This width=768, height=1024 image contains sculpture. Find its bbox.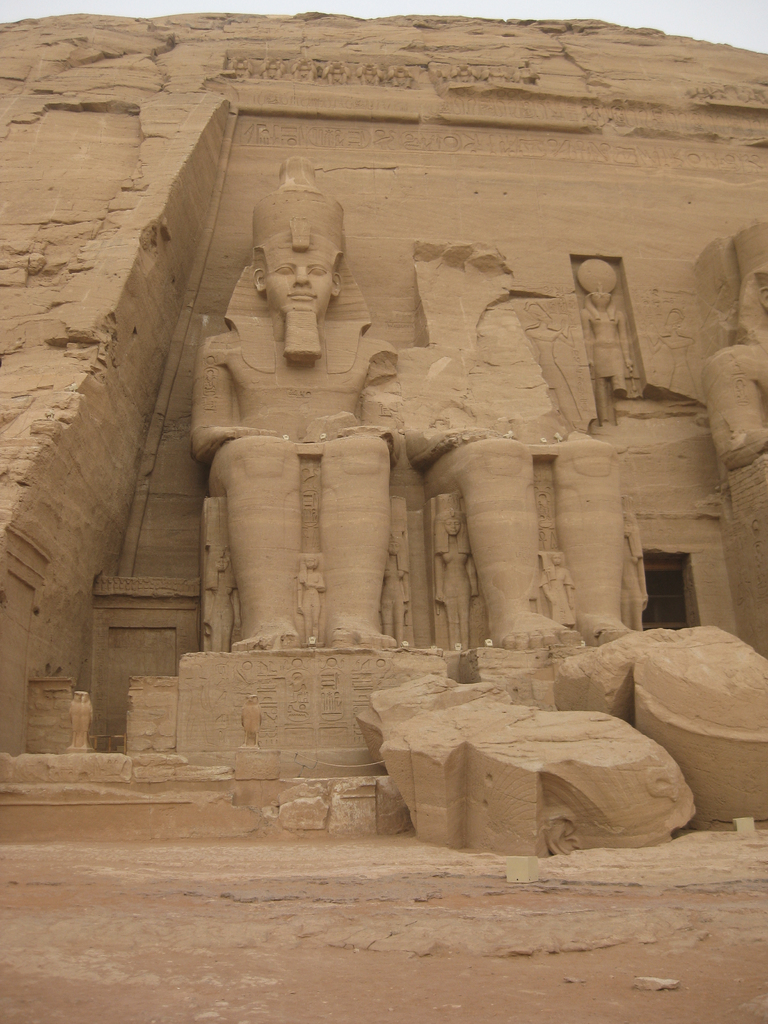
x1=574, y1=254, x2=637, y2=413.
